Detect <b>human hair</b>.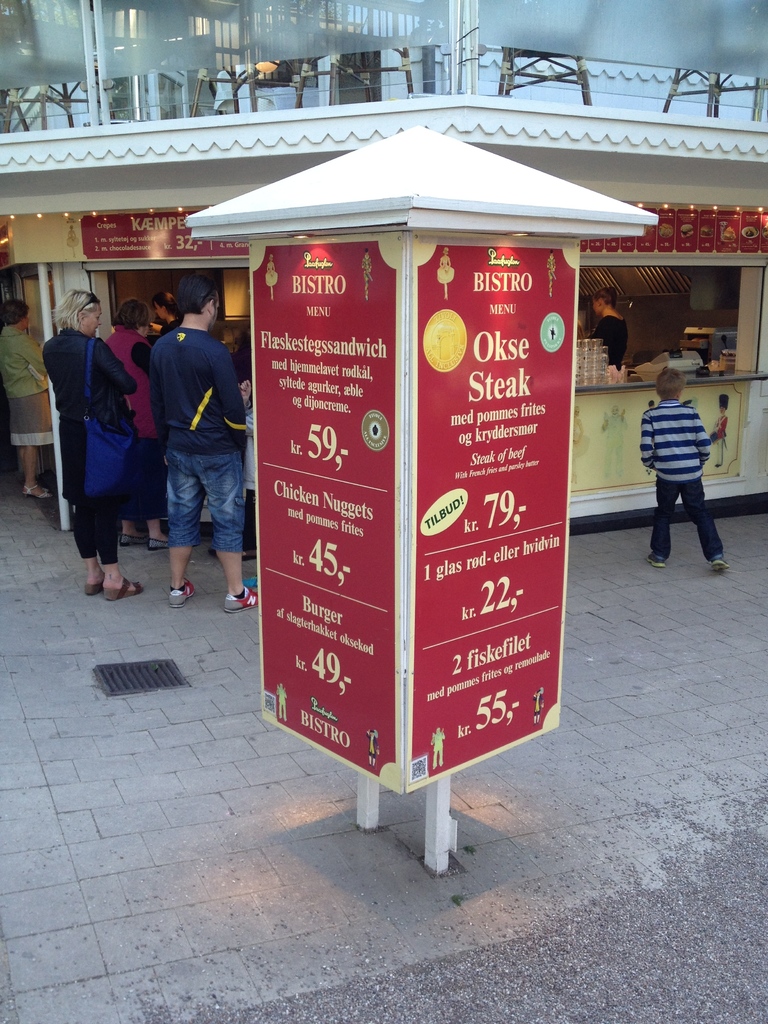
Detected at left=658, top=366, right=689, bottom=397.
